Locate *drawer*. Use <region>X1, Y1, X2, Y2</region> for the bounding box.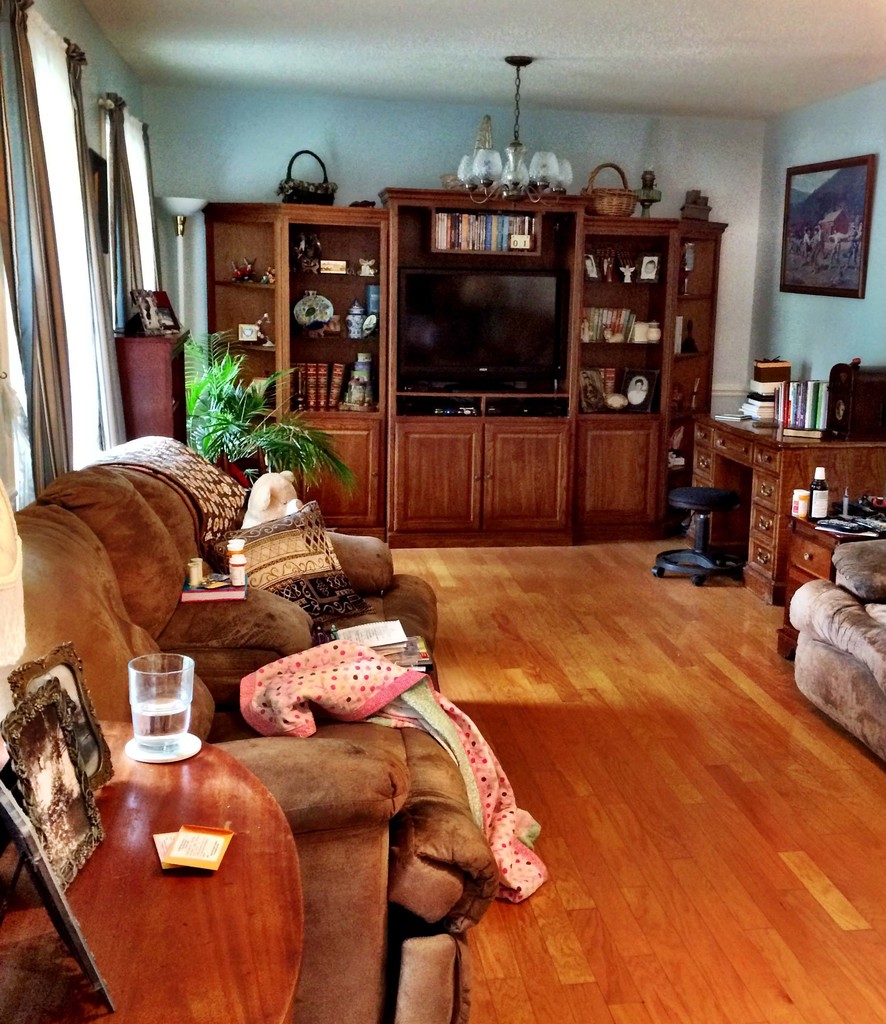
<region>751, 498, 786, 543</region>.
